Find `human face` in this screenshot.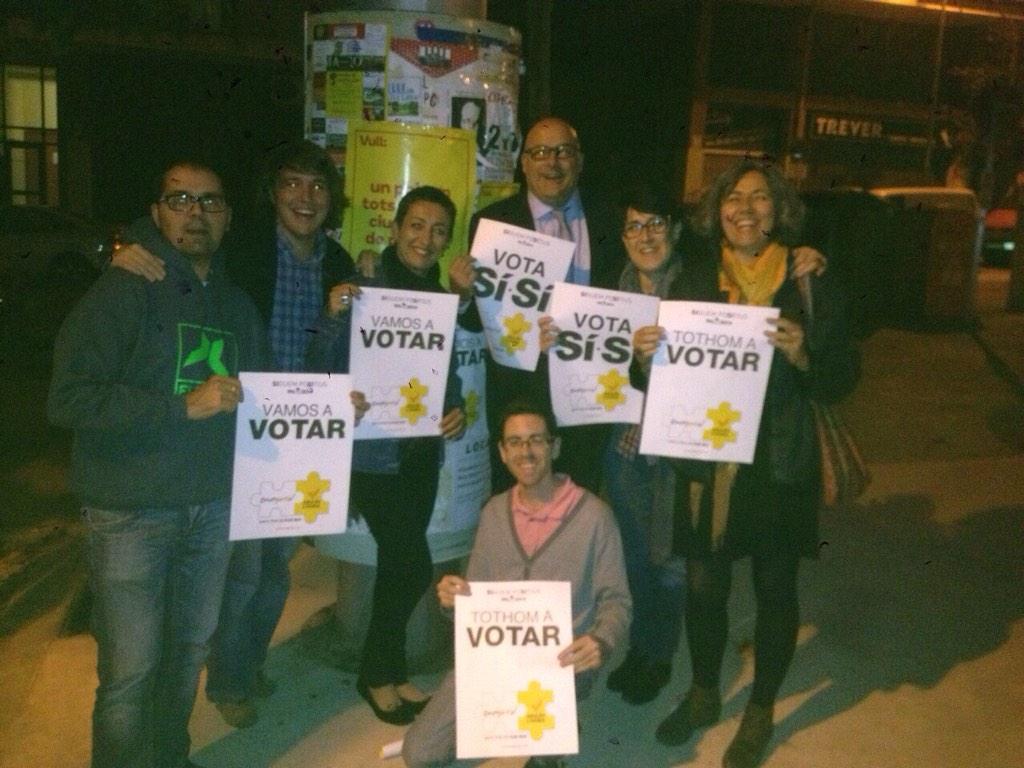
The bounding box for `human face` is pyautogui.locateOnScreen(500, 407, 559, 494).
